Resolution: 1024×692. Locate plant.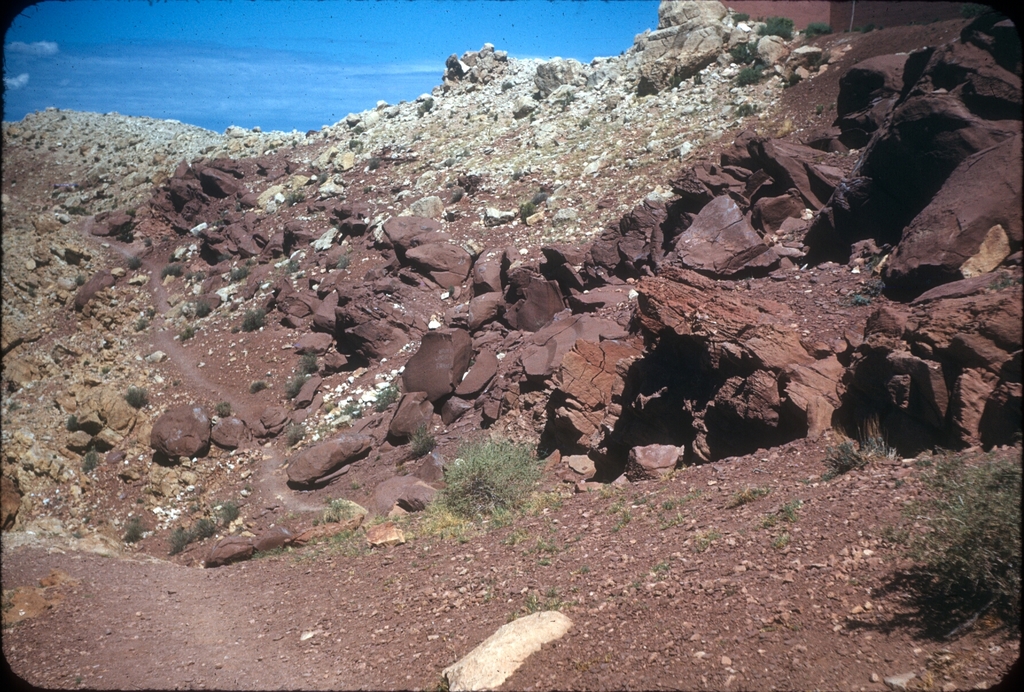
692 73 703 85.
